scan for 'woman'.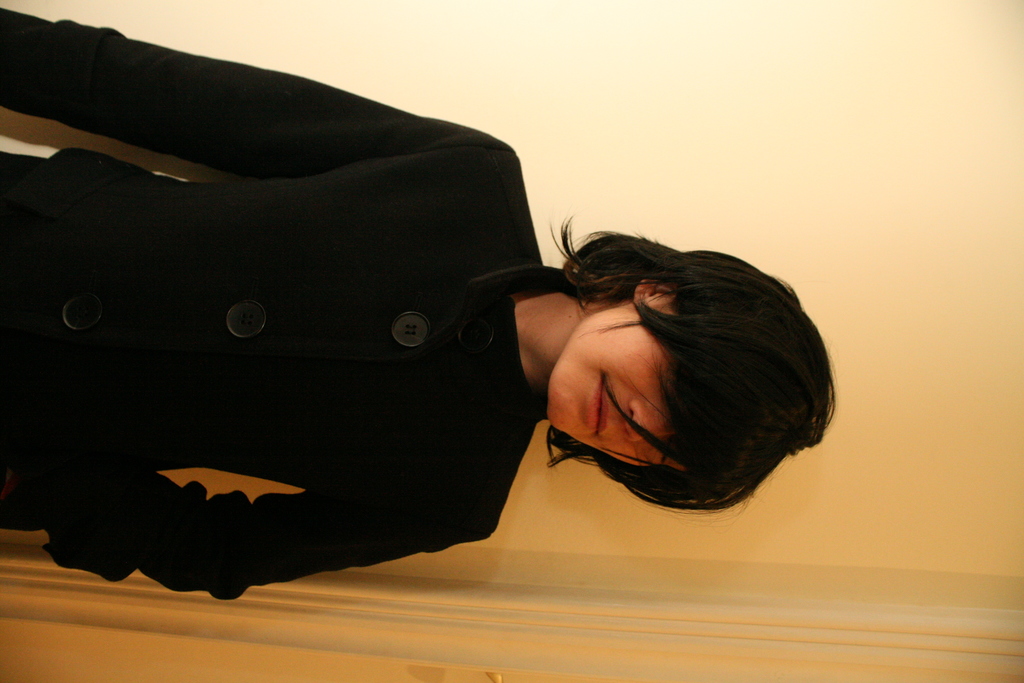
Scan result: [x1=0, y1=9, x2=837, y2=597].
